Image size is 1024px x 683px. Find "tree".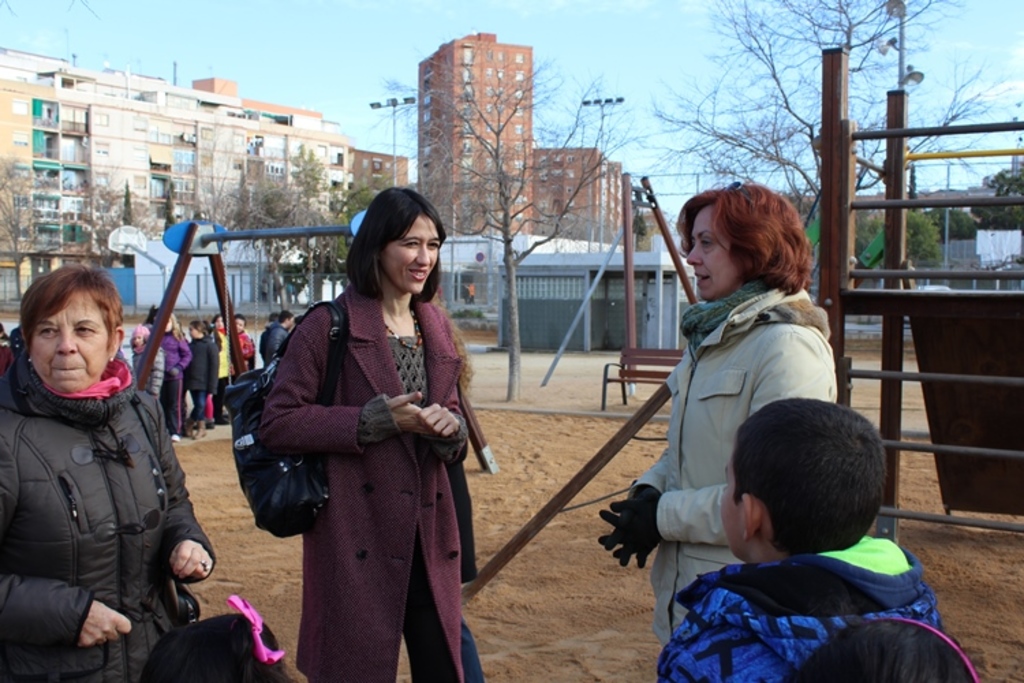
220, 152, 385, 313.
